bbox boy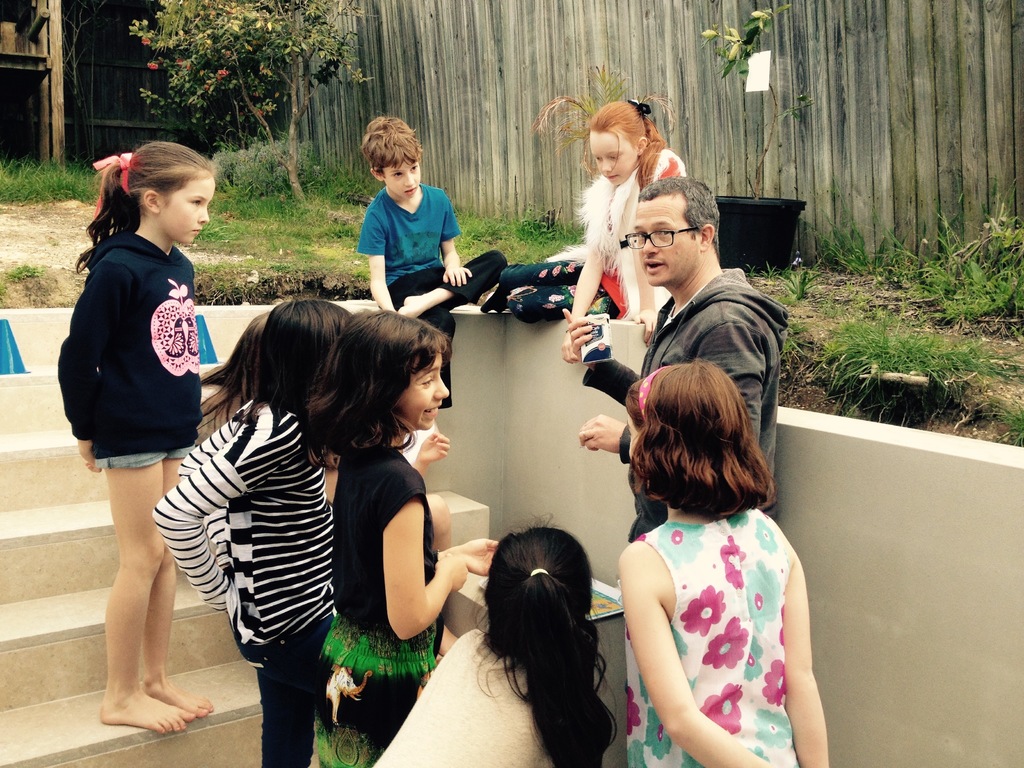
crop(349, 113, 506, 410)
